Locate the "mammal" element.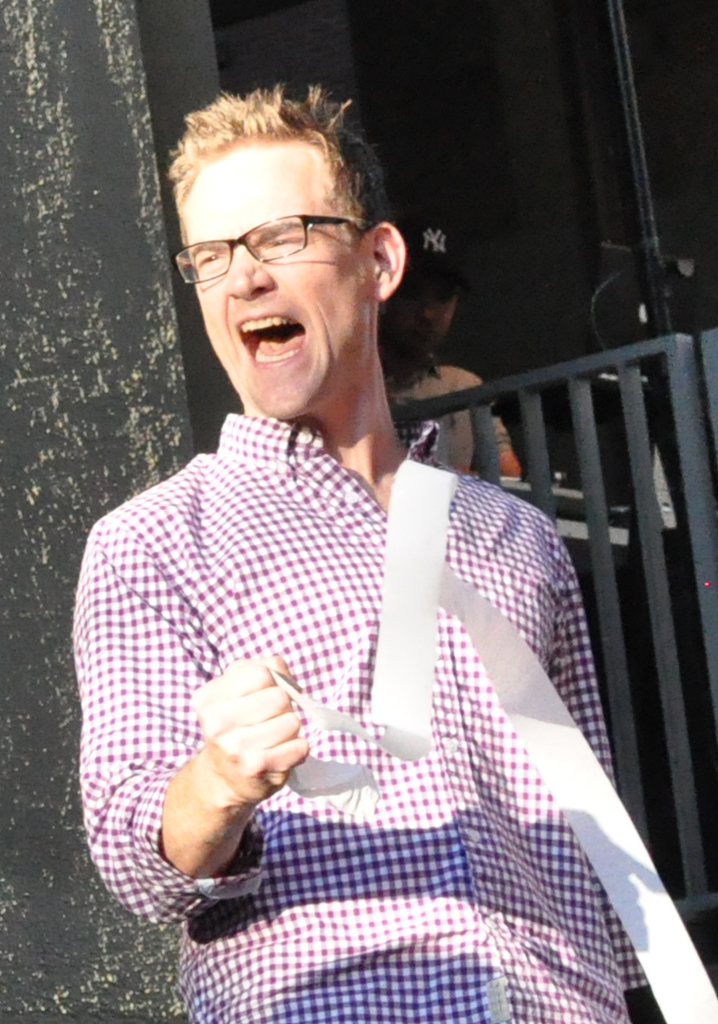
Element bbox: [left=64, top=71, right=665, bottom=1023].
